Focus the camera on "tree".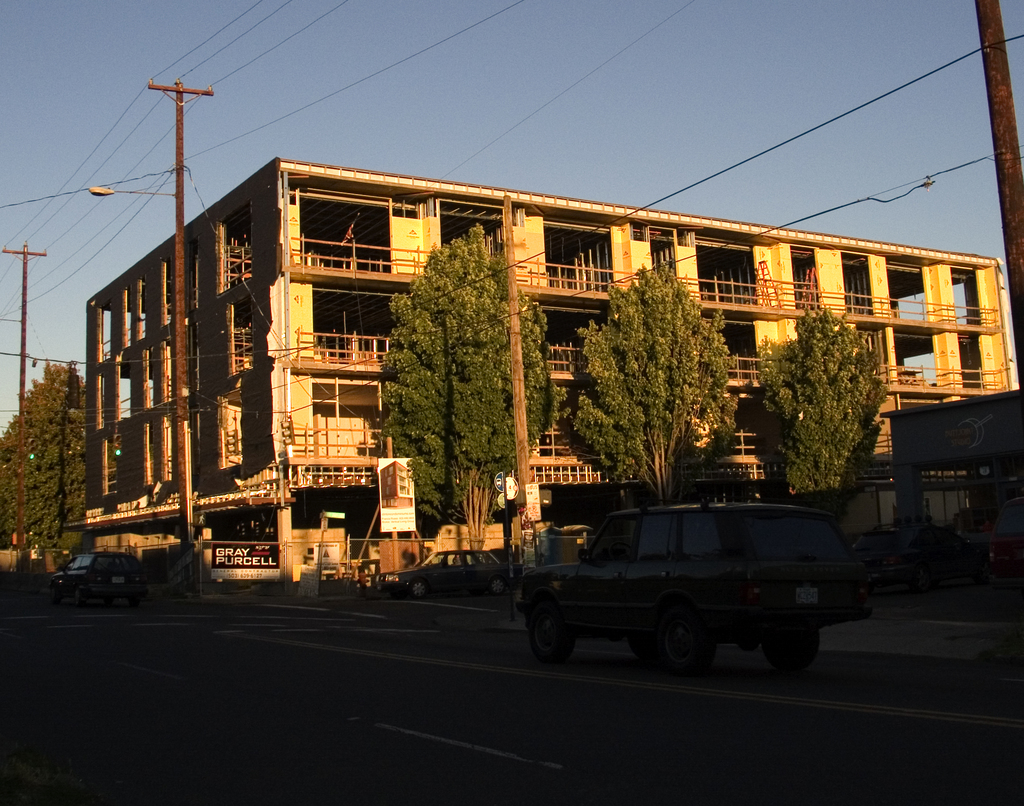
Focus region: x1=0, y1=366, x2=94, y2=541.
